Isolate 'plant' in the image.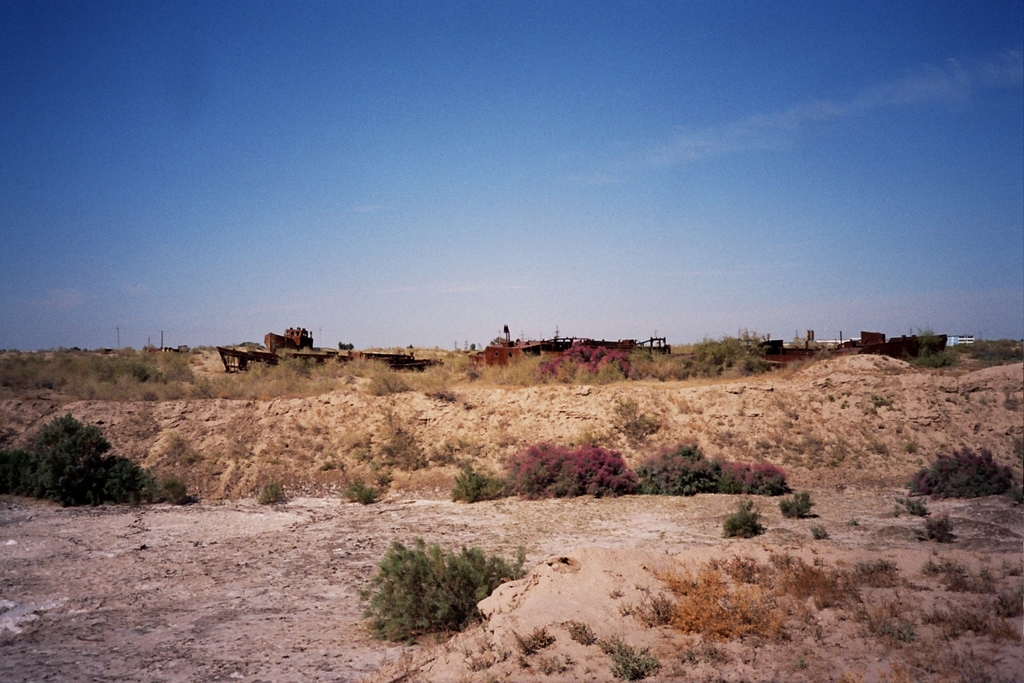
Isolated region: pyautogui.locateOnScreen(351, 532, 507, 644).
